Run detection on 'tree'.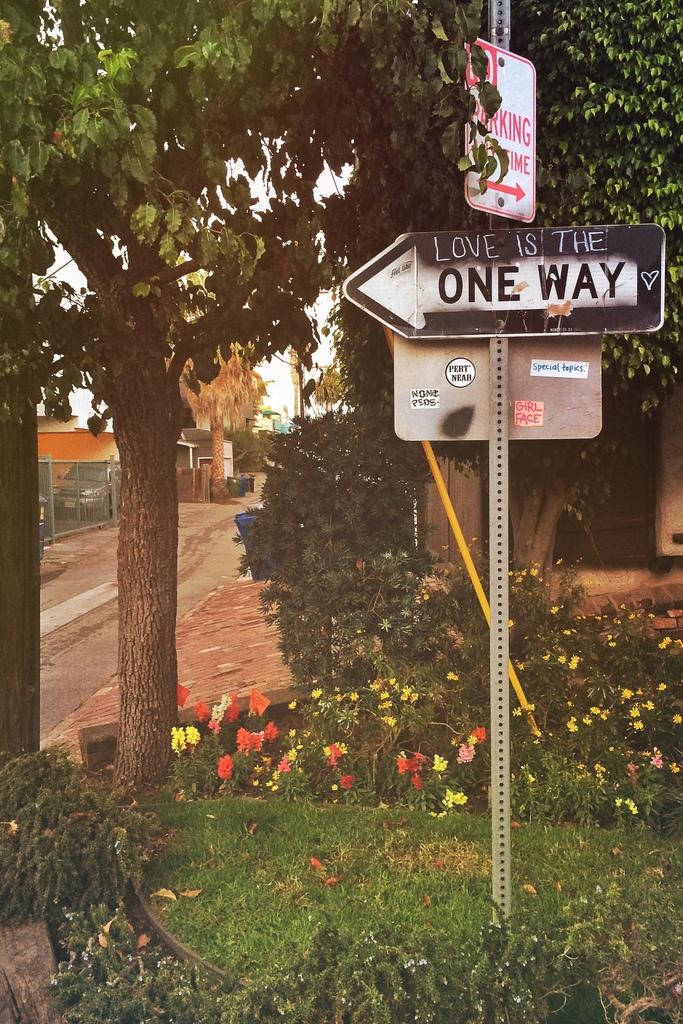
Result: (left=161, top=332, right=272, bottom=495).
